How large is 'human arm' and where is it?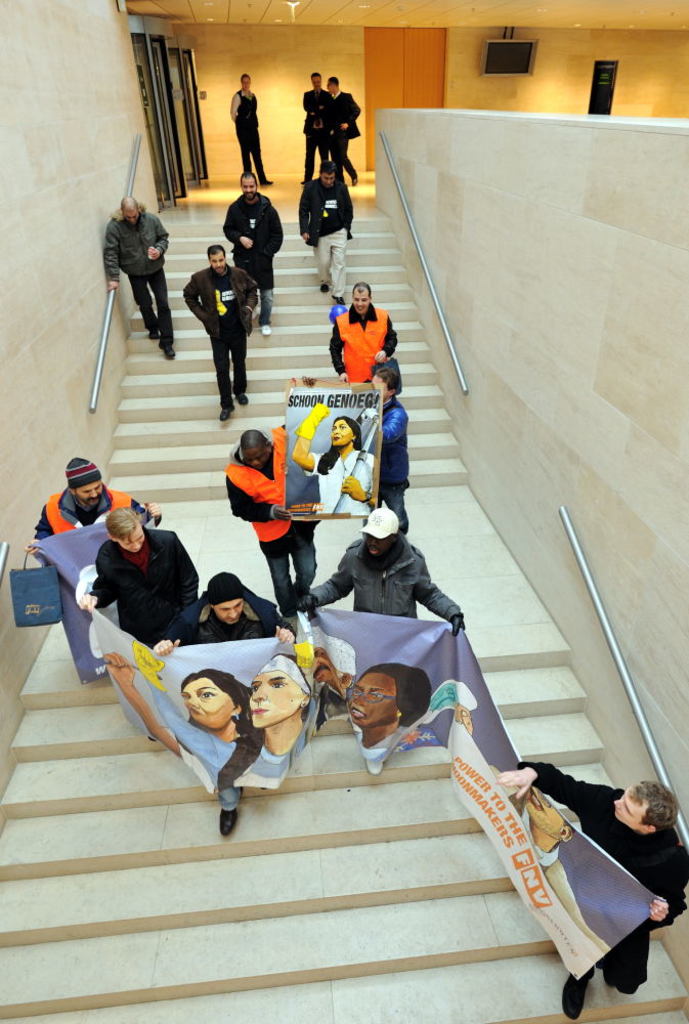
Bounding box: [292,400,334,473].
